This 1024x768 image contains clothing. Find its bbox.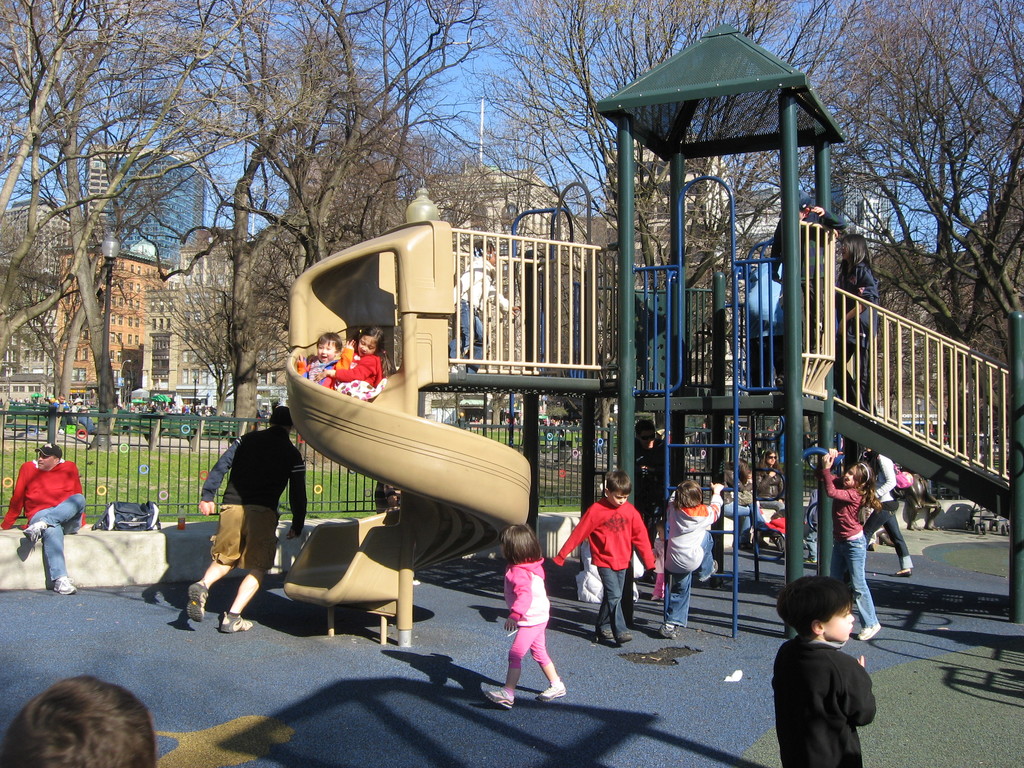
detection(333, 352, 382, 401).
